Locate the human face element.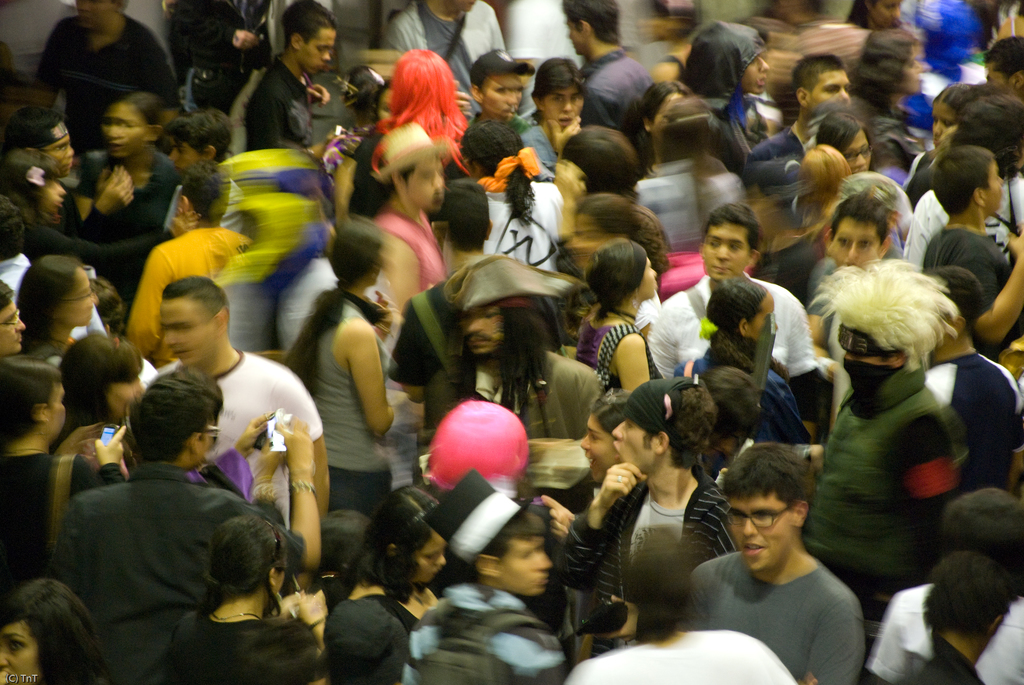
Element bbox: bbox=(580, 412, 614, 483).
